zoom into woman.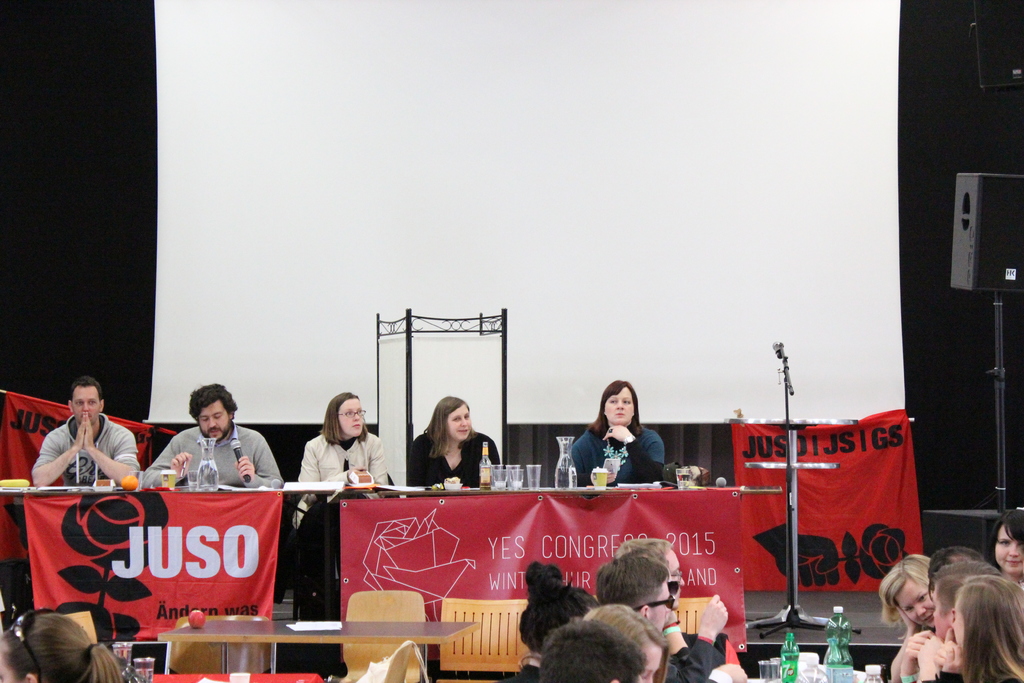
Zoom target: <region>412, 397, 505, 495</region>.
